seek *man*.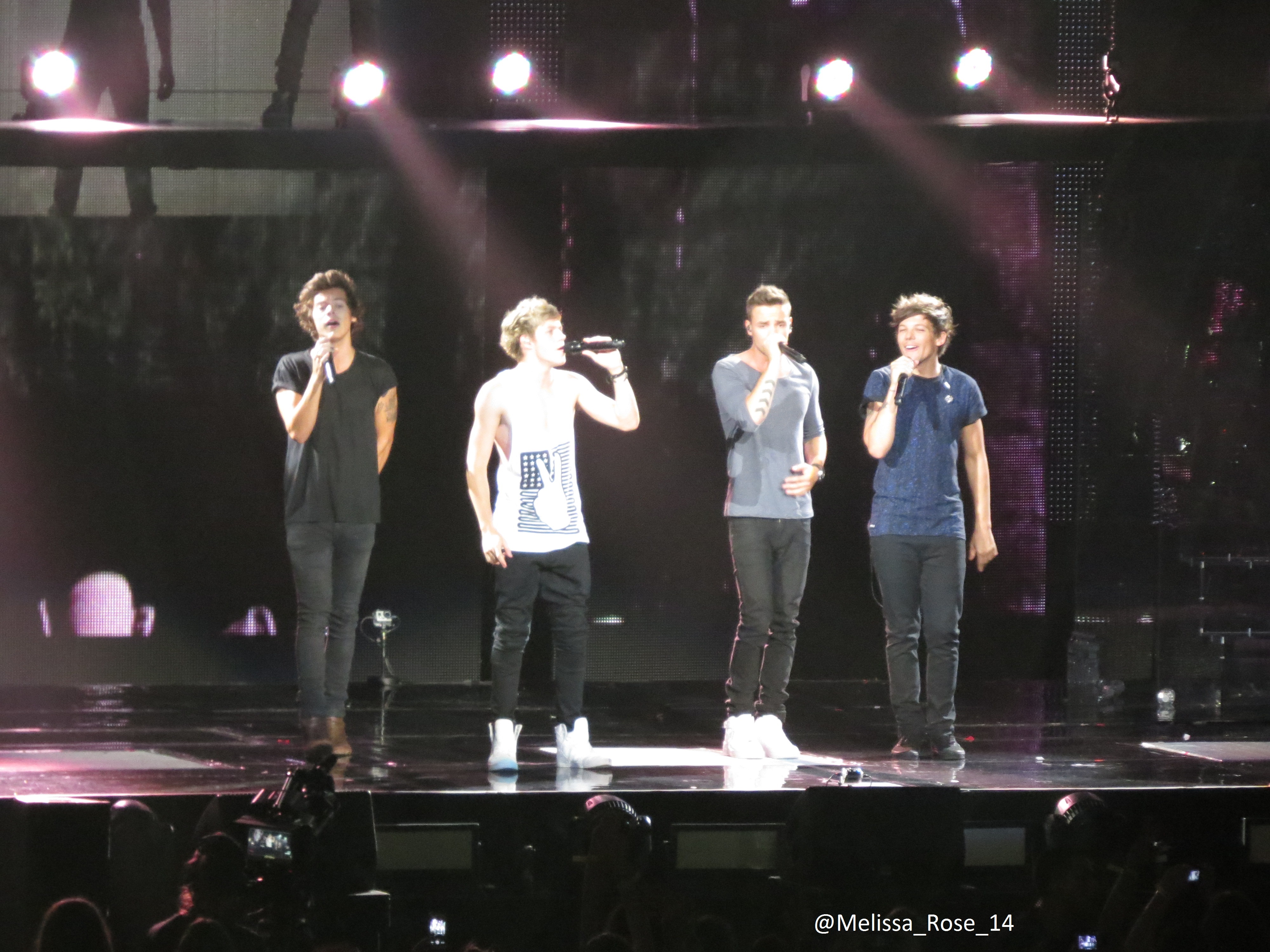
78,88,126,234.
